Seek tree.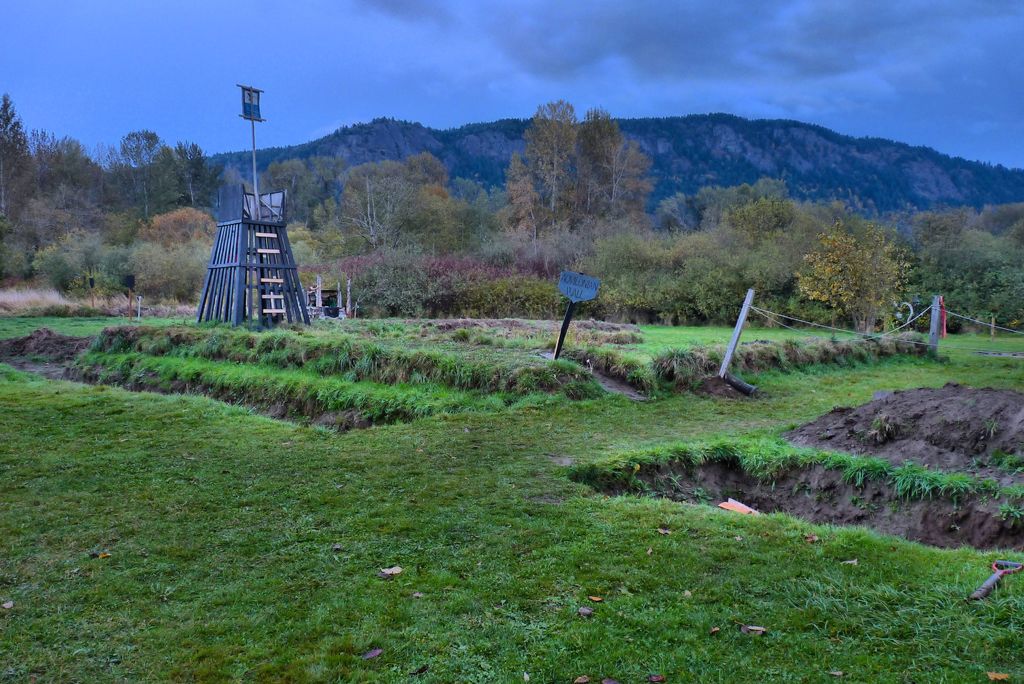
bbox(800, 190, 929, 330).
